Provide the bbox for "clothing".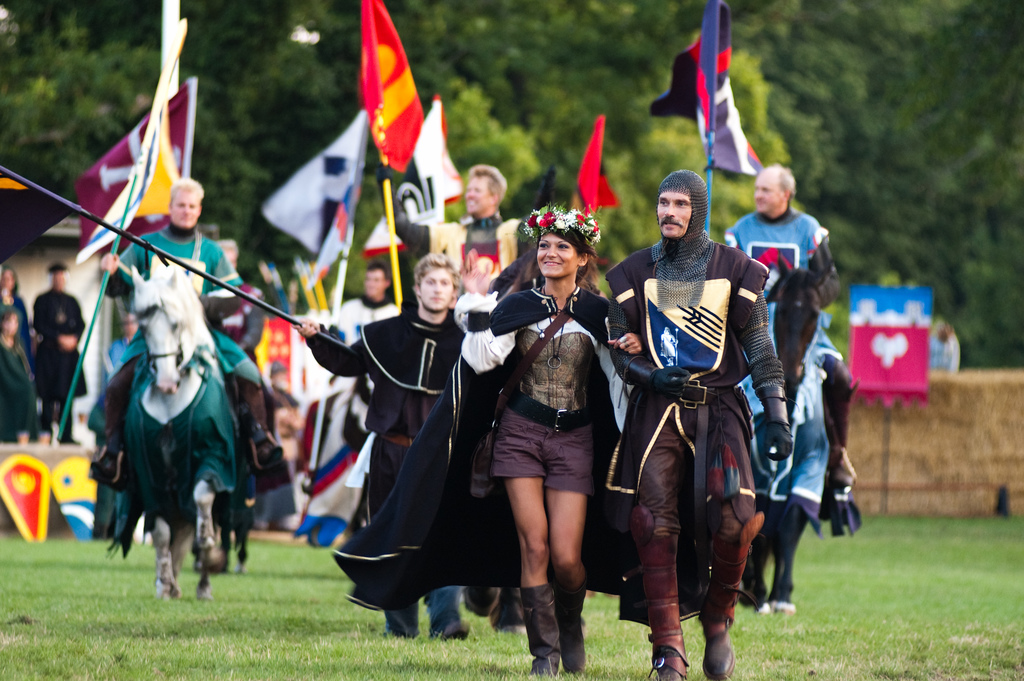
465/277/641/505.
